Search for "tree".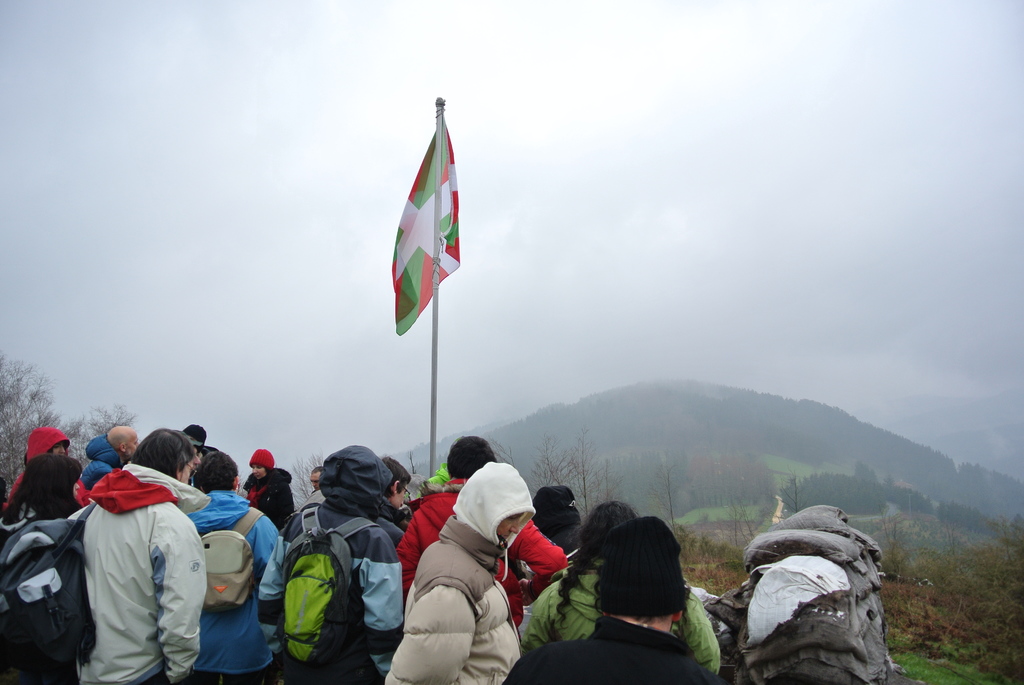
Found at rect(558, 428, 616, 524).
